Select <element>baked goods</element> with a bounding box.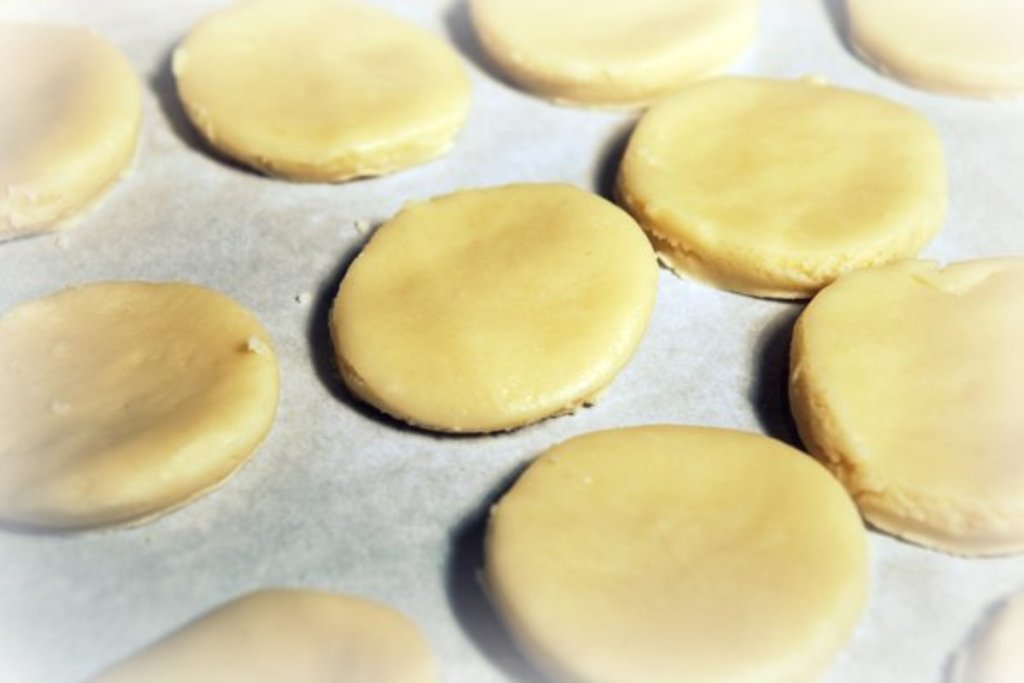
rect(329, 181, 660, 434).
